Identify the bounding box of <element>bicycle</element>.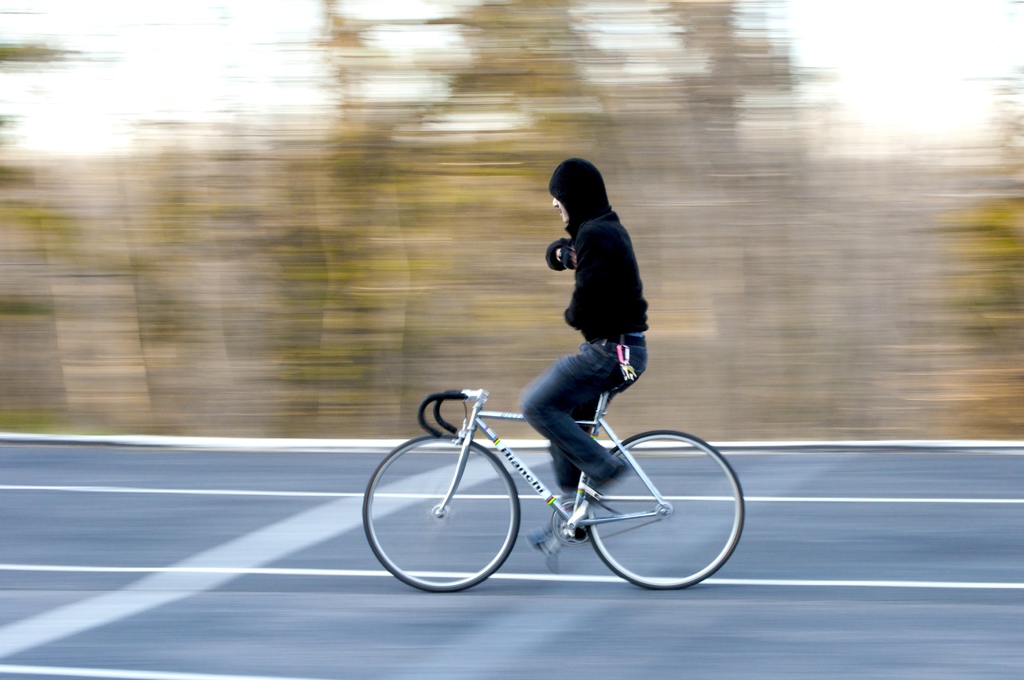
{"left": 370, "top": 330, "right": 754, "bottom": 598}.
